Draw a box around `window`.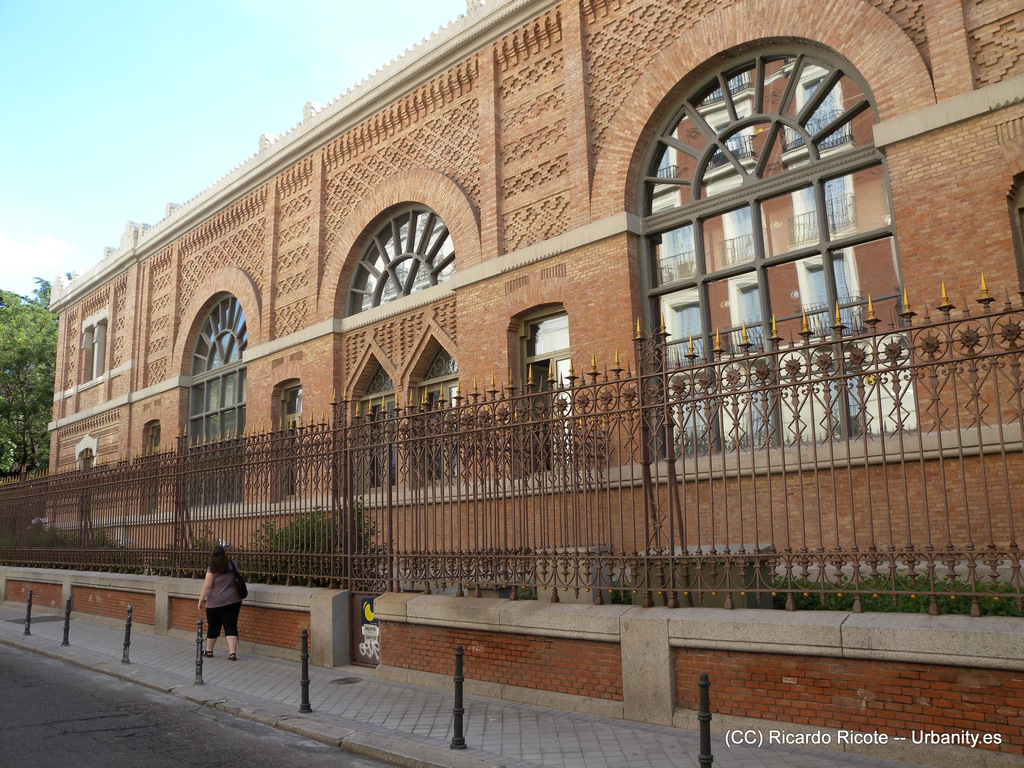
bbox=[415, 347, 461, 488].
